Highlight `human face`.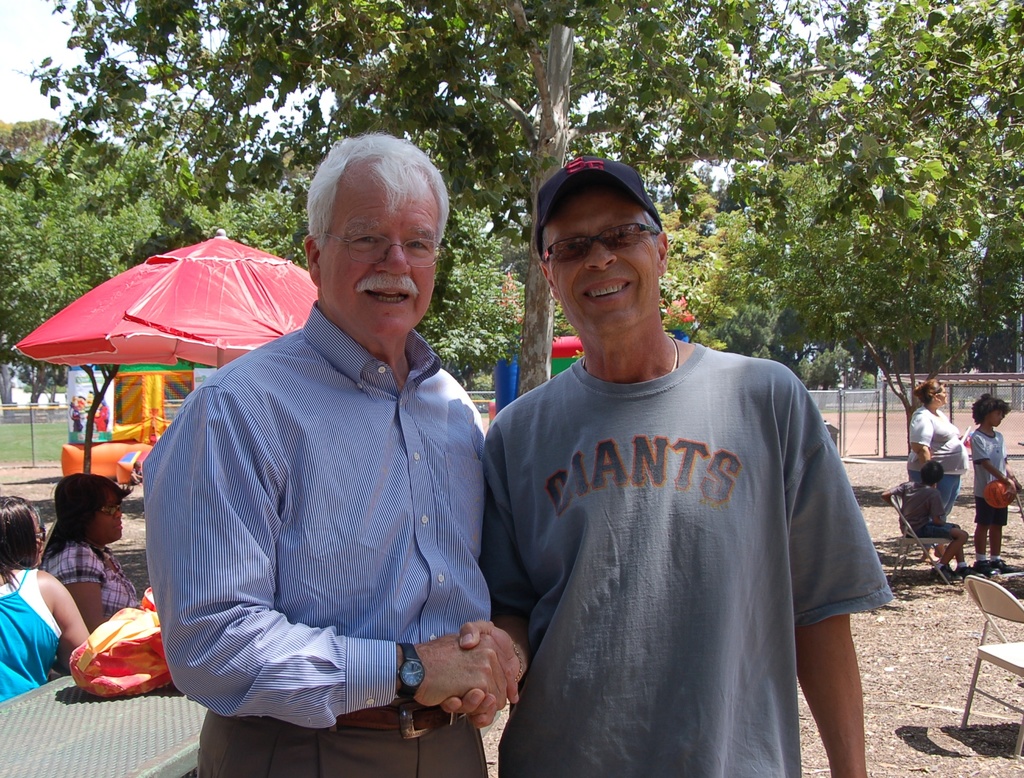
Highlighted region: box(94, 489, 121, 553).
